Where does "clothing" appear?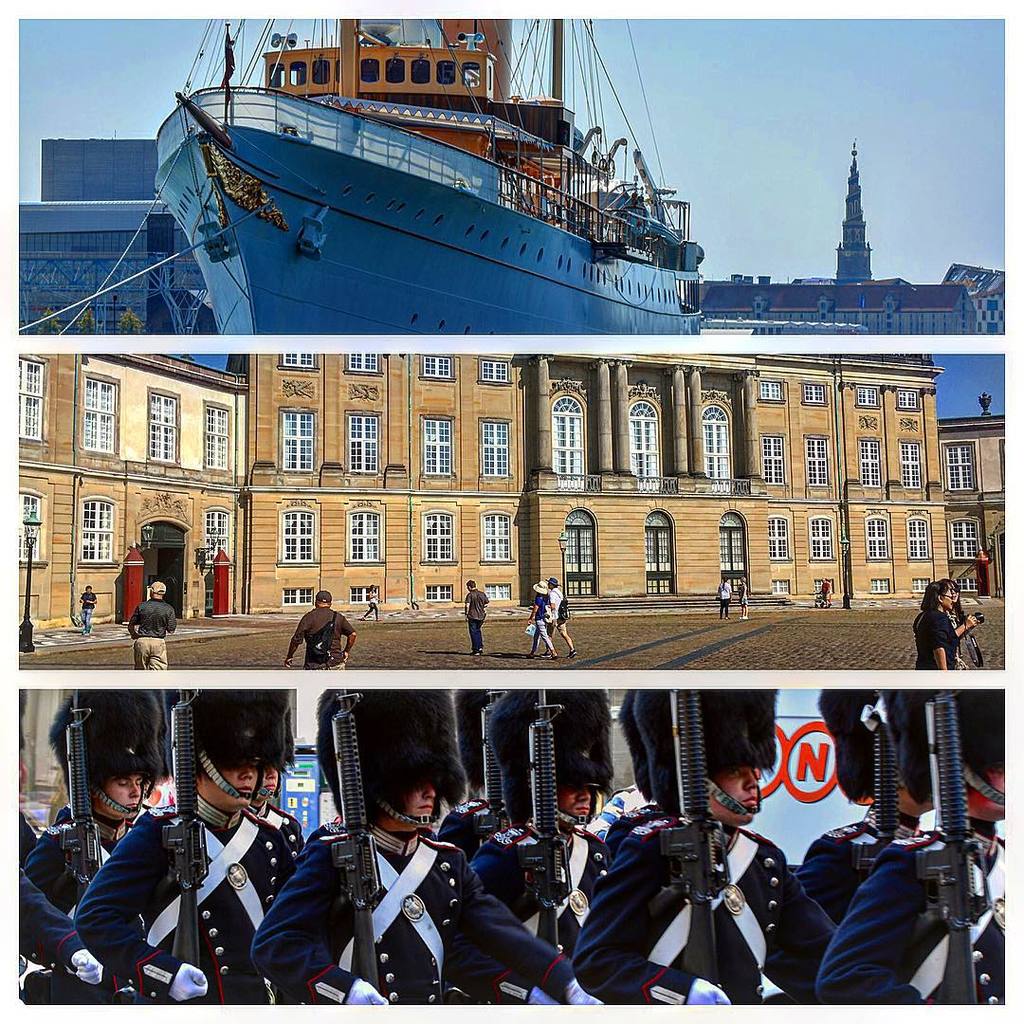
Appears at [left=127, top=600, right=174, bottom=670].
